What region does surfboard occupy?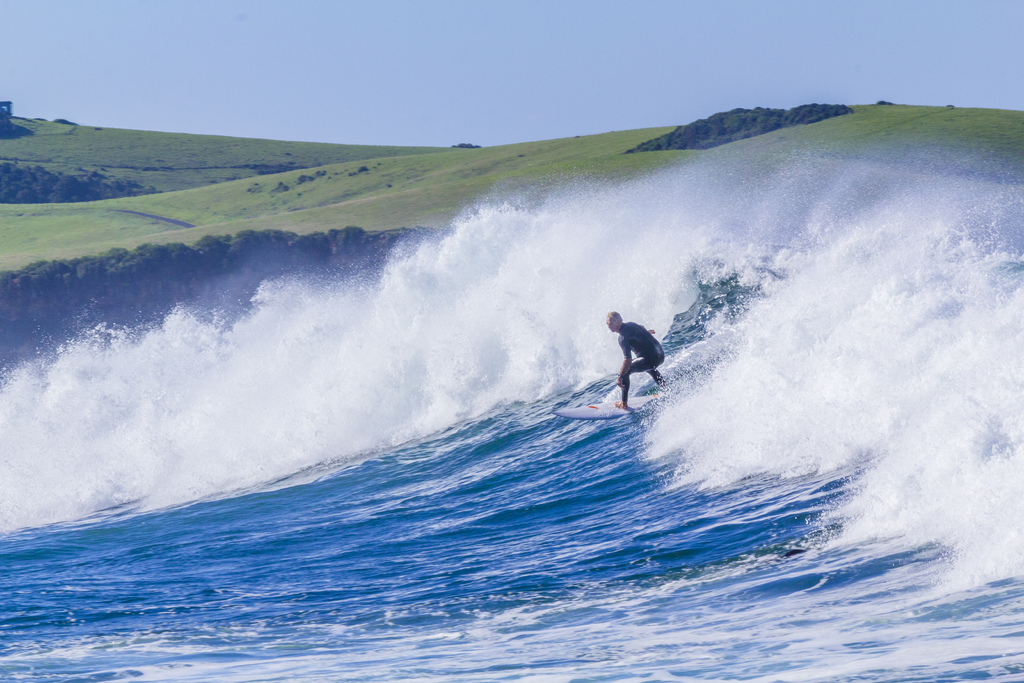
x1=552 y1=395 x2=658 y2=421.
